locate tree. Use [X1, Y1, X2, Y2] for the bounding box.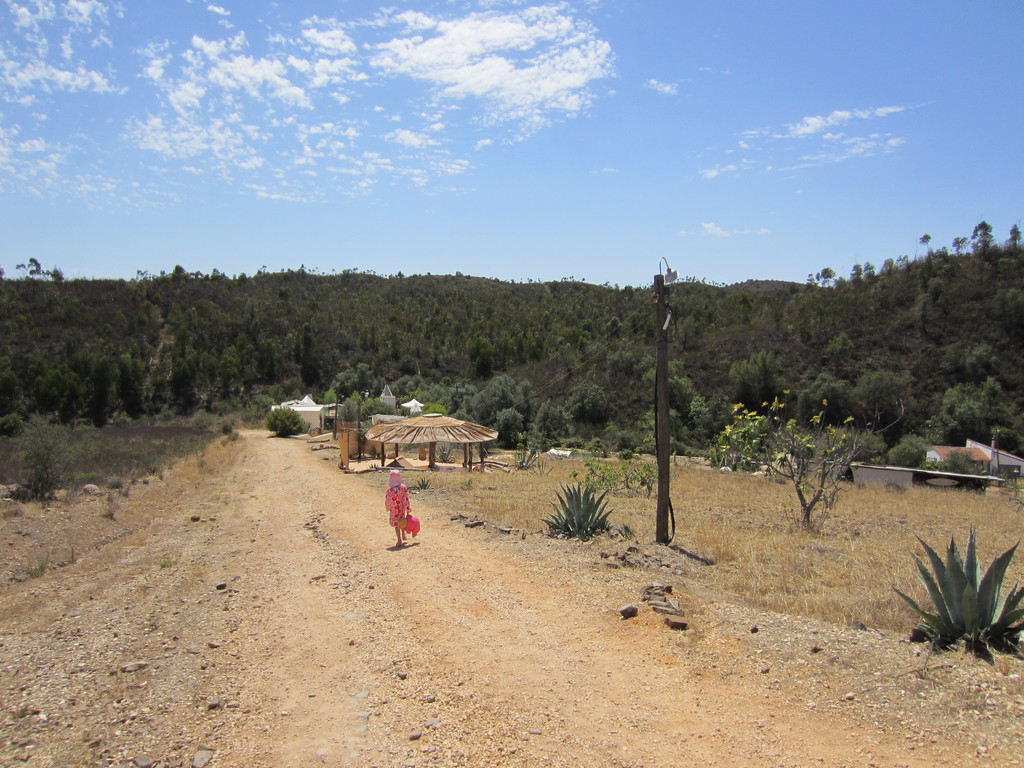
[25, 257, 44, 282].
